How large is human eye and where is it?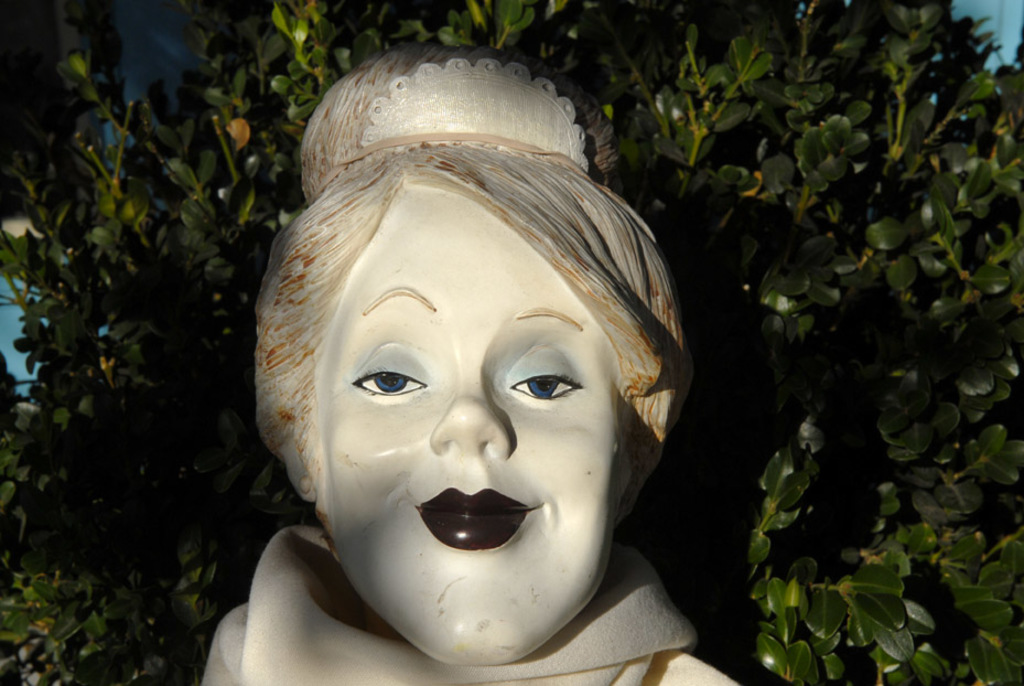
Bounding box: select_region(507, 341, 589, 410).
